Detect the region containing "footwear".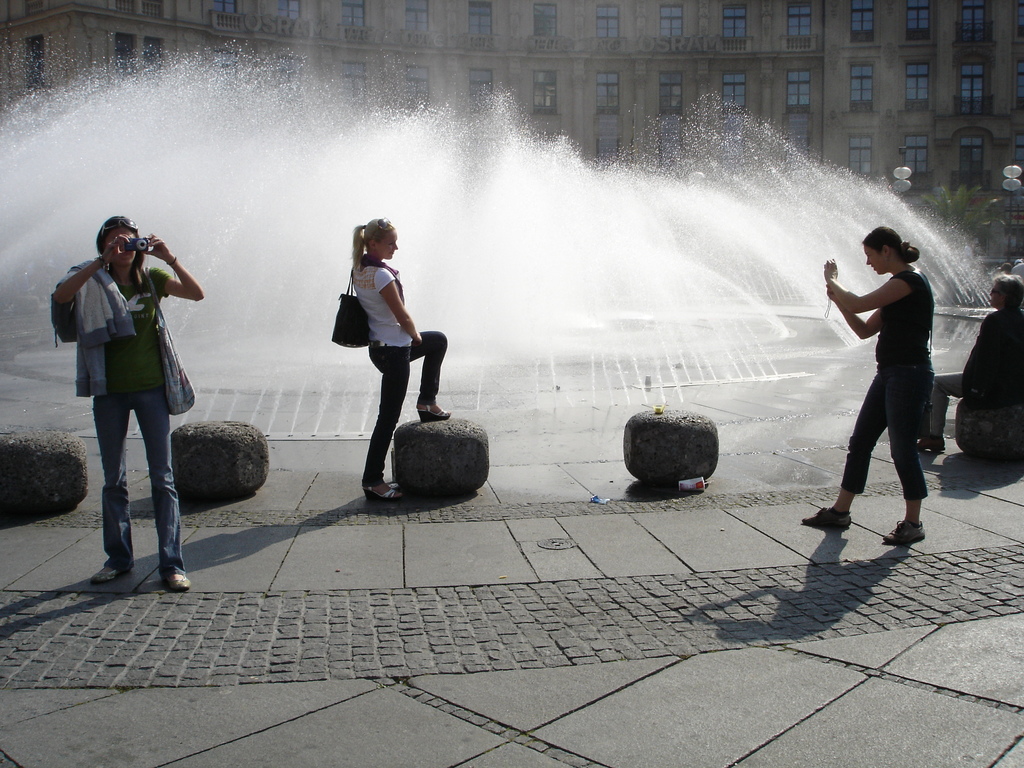
[166, 572, 188, 587].
